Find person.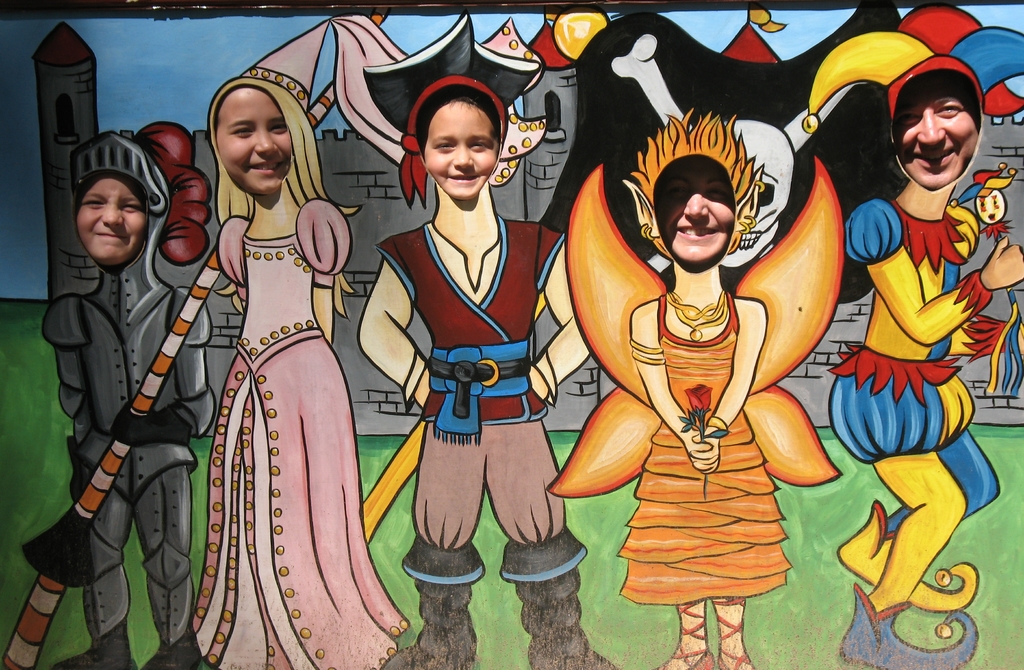
(619,151,792,669).
